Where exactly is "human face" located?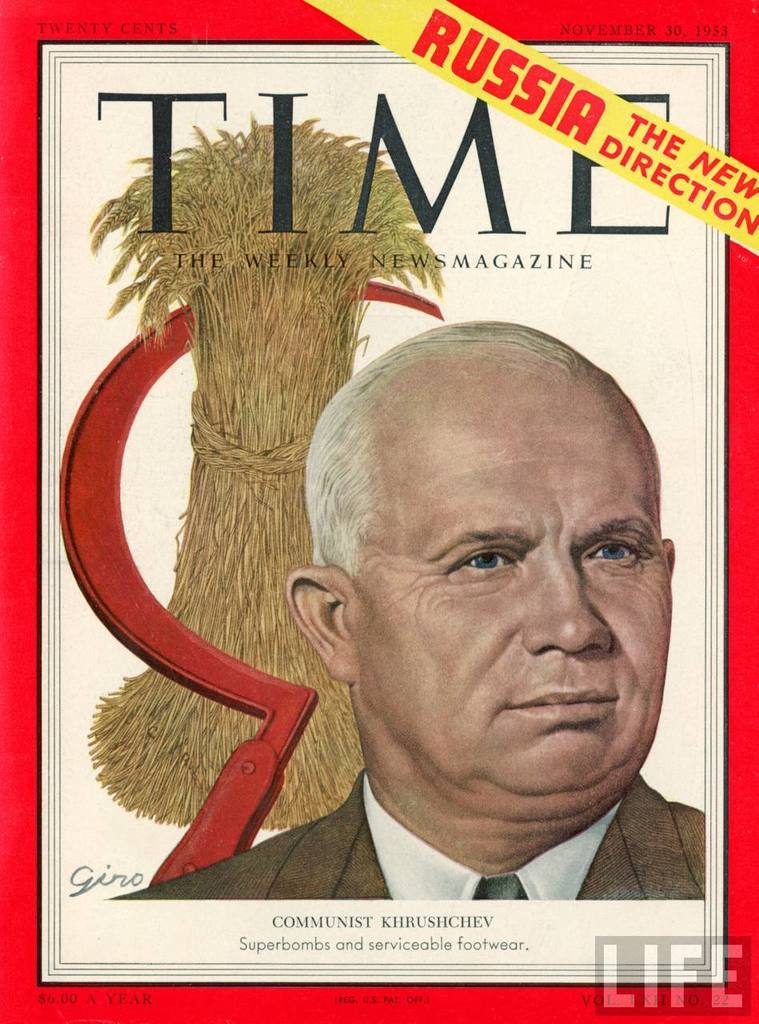
Its bounding box is crop(345, 351, 668, 821).
